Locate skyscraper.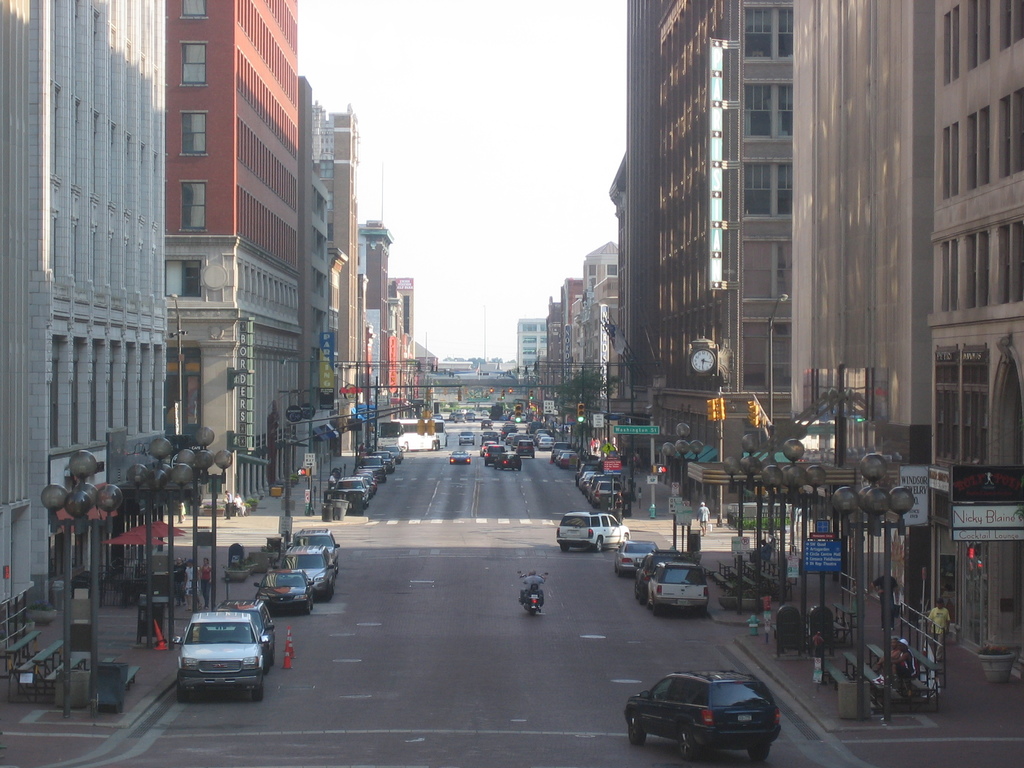
Bounding box: {"x1": 616, "y1": 0, "x2": 854, "y2": 457}.
